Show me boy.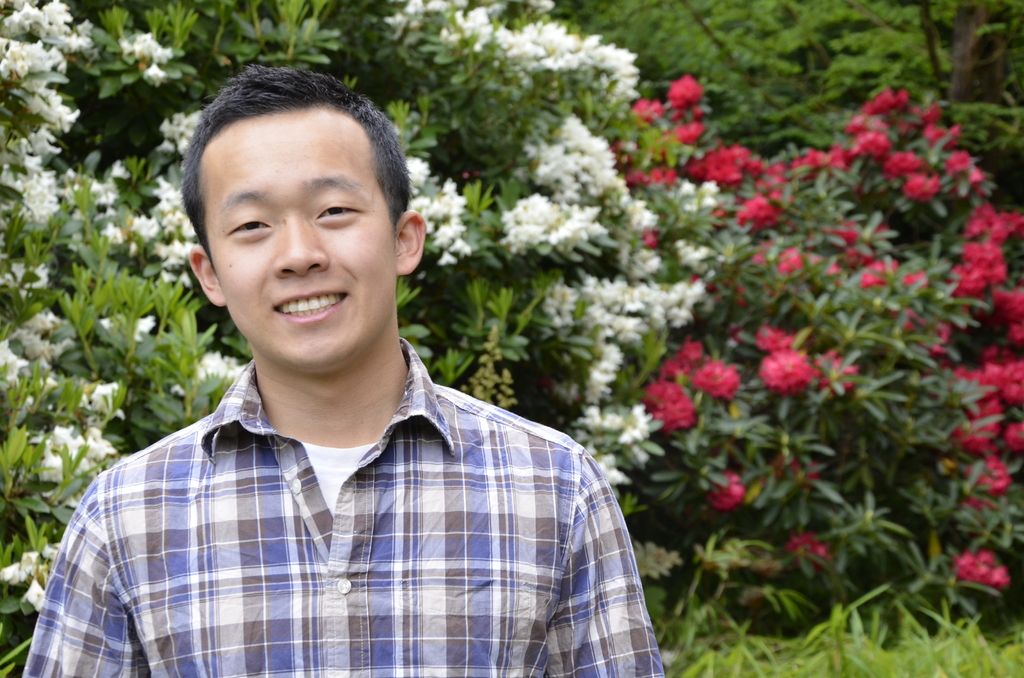
boy is here: left=19, top=60, right=665, bottom=677.
